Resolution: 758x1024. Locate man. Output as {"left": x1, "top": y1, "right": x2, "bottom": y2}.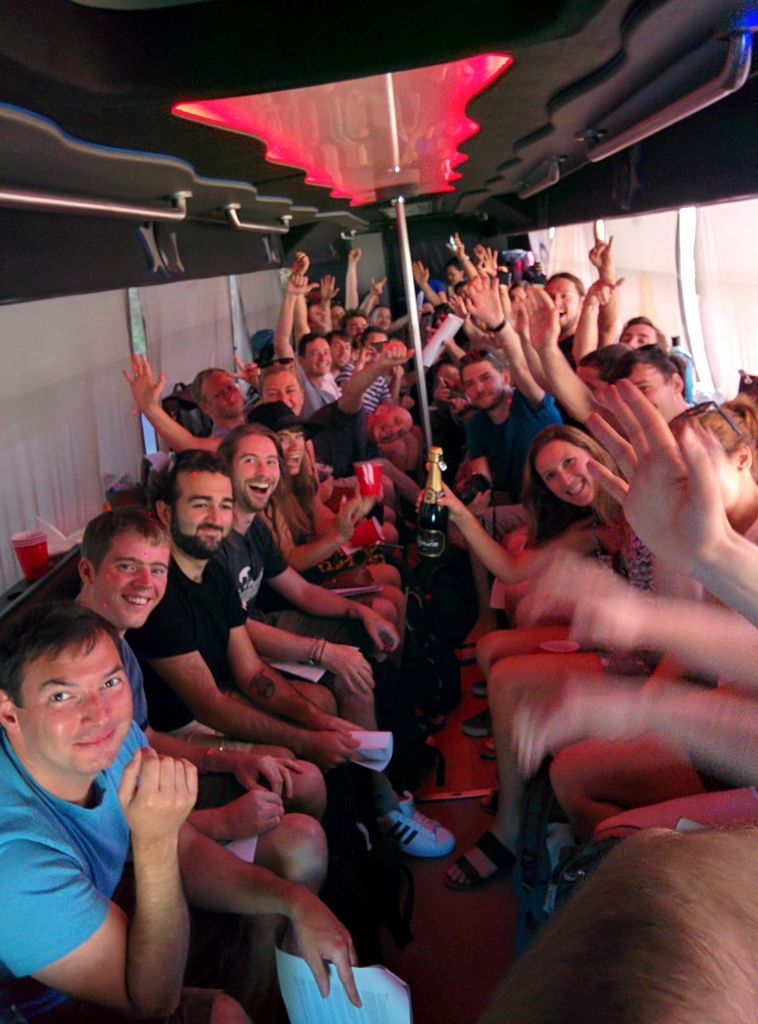
{"left": 135, "top": 445, "right": 446, "bottom": 868}.
